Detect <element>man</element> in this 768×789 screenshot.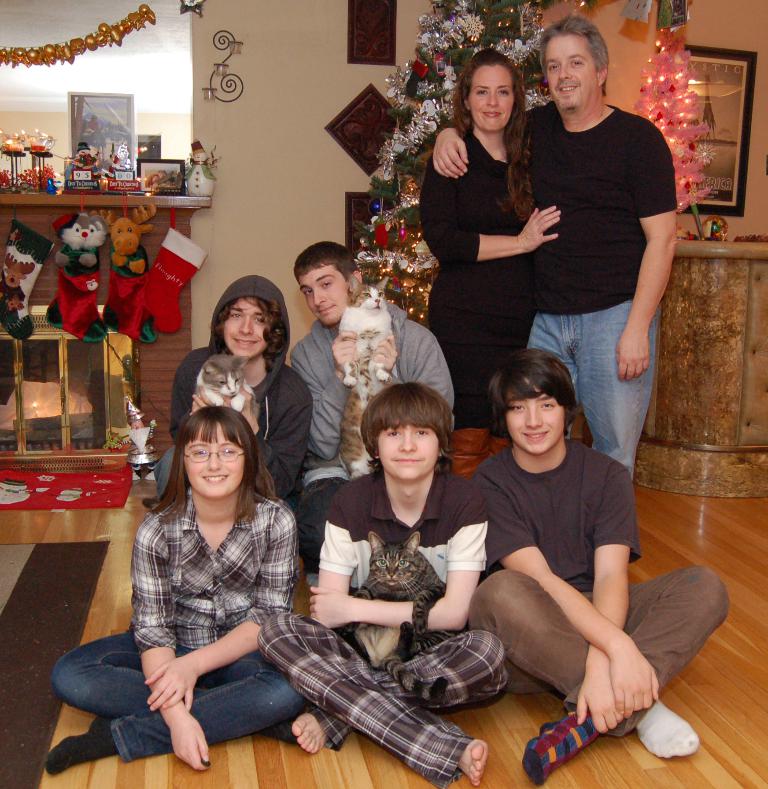
Detection: (431,12,680,484).
